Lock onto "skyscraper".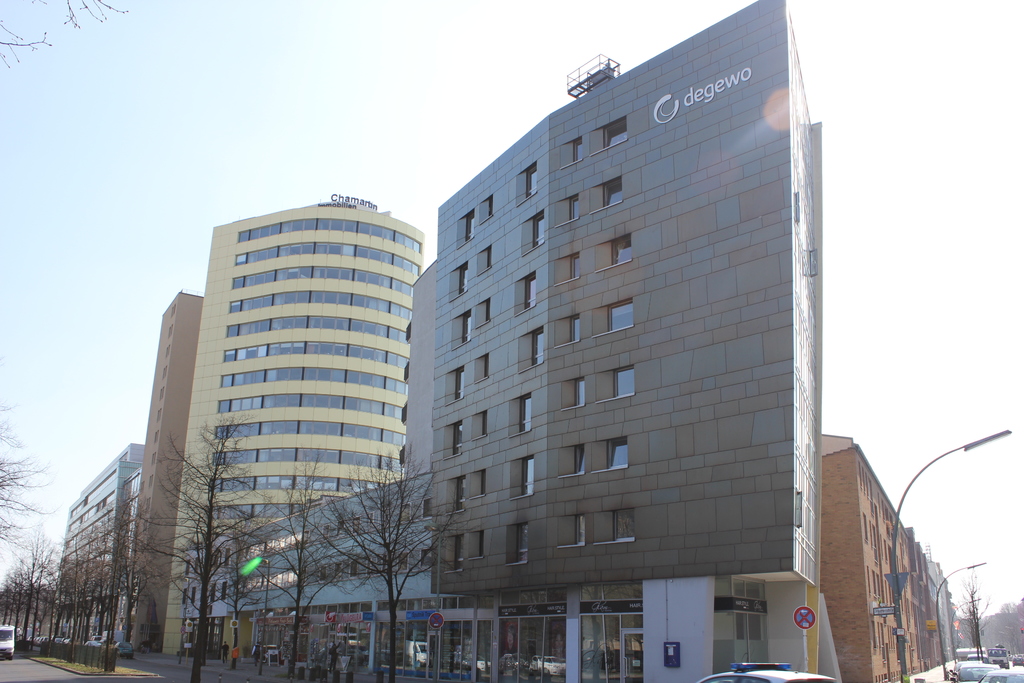
Locked: <box>117,285,217,653</box>.
